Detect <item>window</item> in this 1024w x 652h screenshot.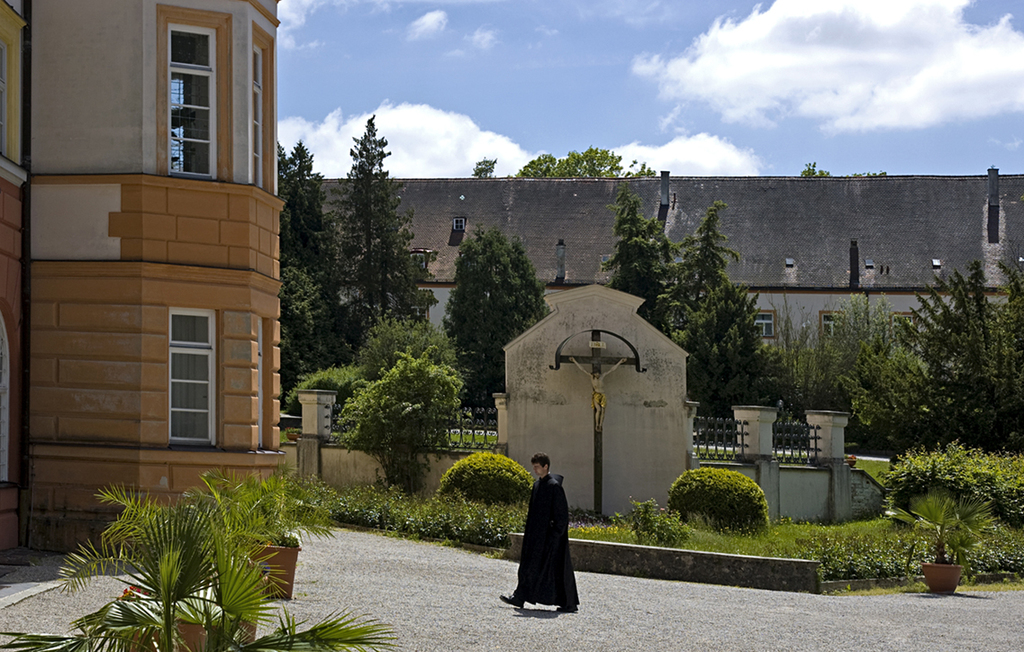
Detection: 252:47:266:191.
